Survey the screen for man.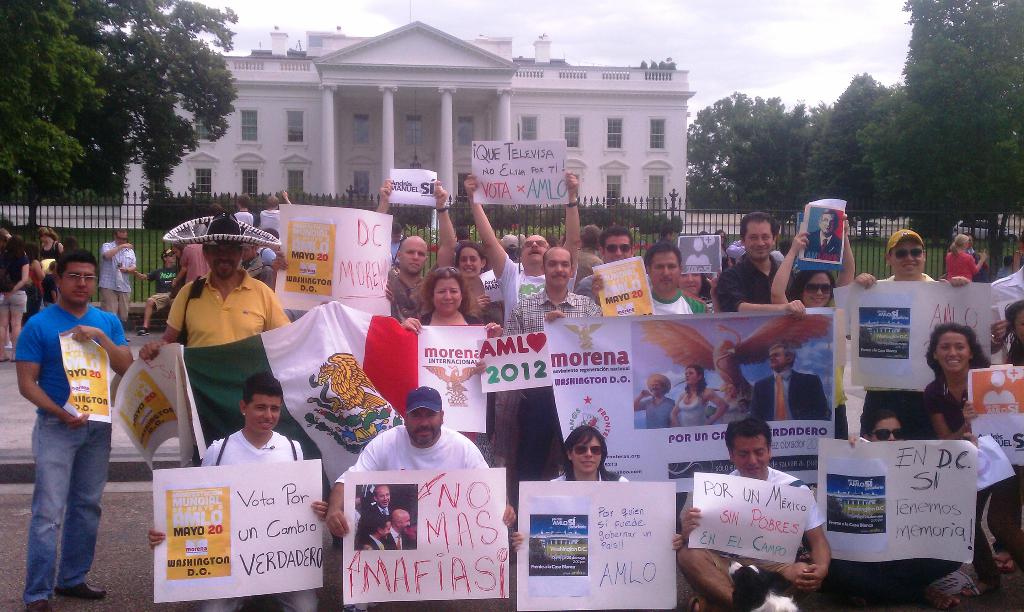
Survey found: region(257, 188, 297, 234).
